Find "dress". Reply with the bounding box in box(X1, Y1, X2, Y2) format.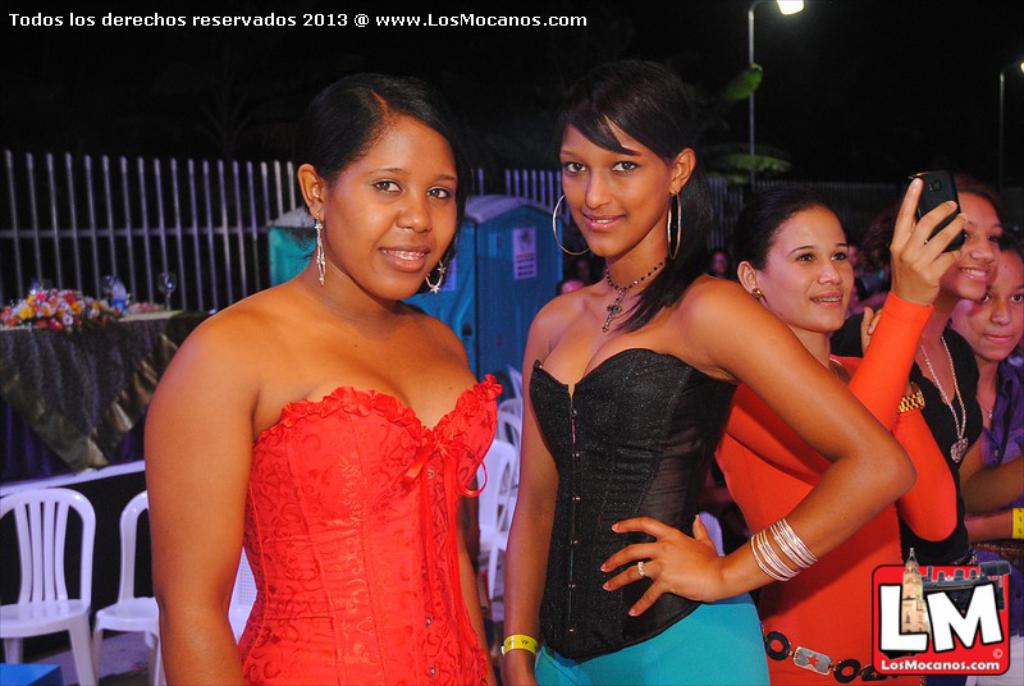
box(977, 361, 1023, 635).
